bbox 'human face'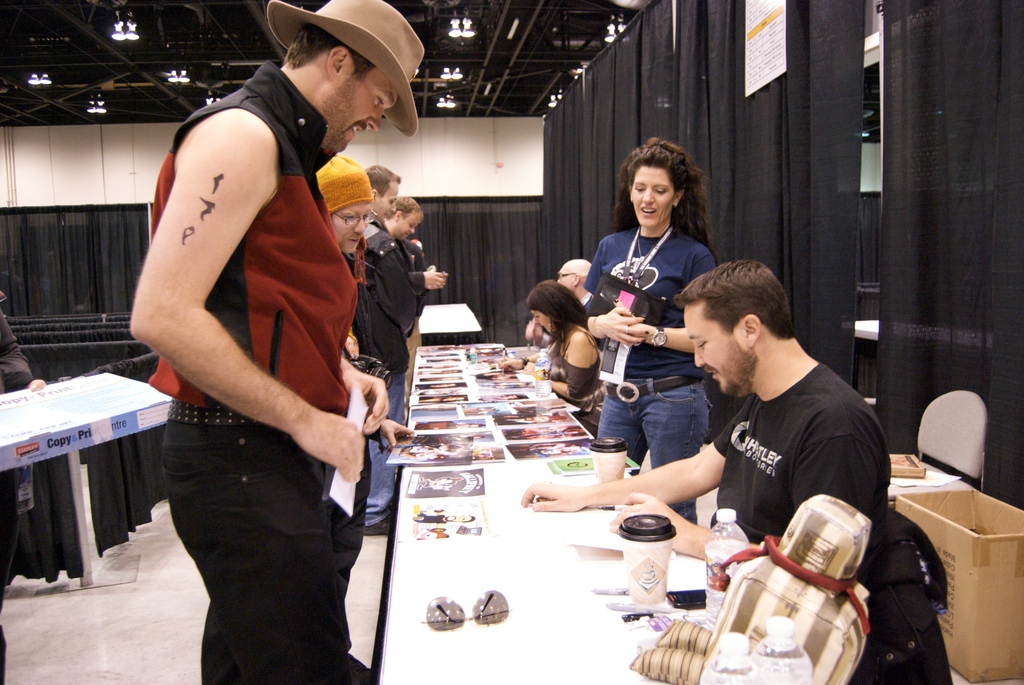
x1=374 y1=186 x2=404 y2=217
